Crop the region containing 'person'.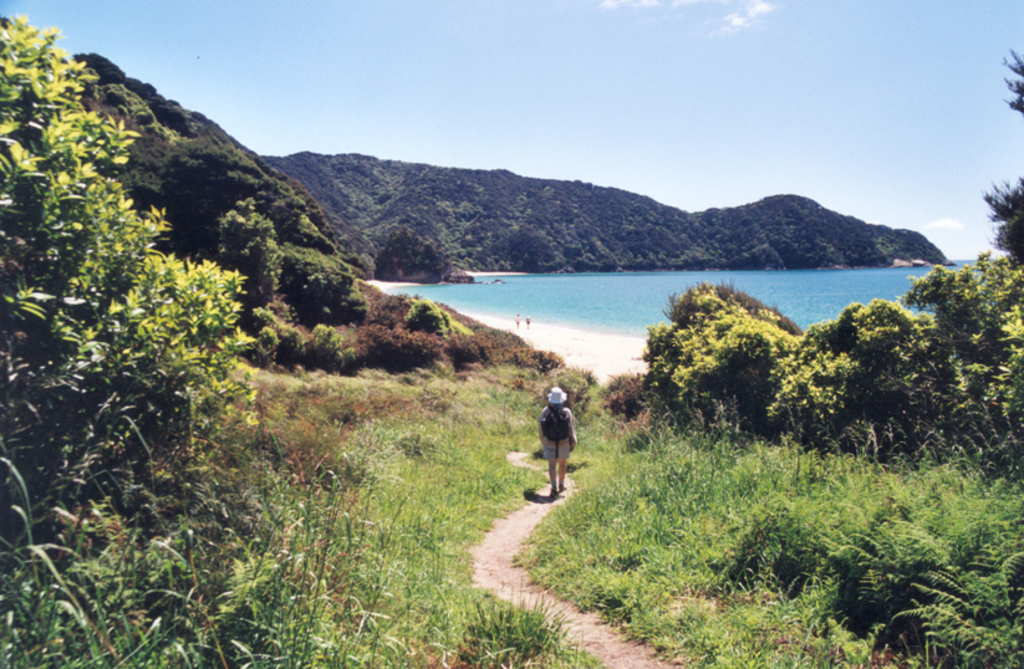
Crop region: region(536, 383, 579, 497).
